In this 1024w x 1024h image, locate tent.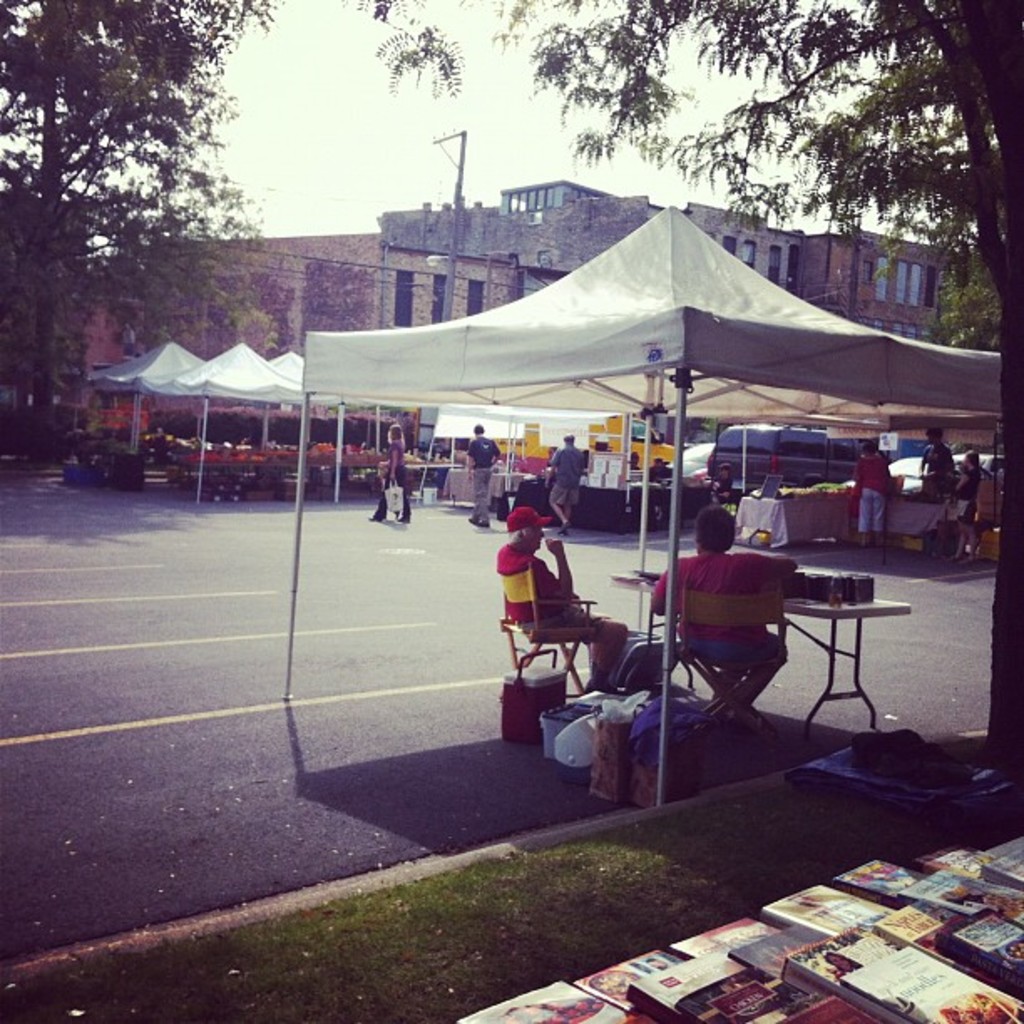
Bounding box: <box>241,166,962,698</box>.
